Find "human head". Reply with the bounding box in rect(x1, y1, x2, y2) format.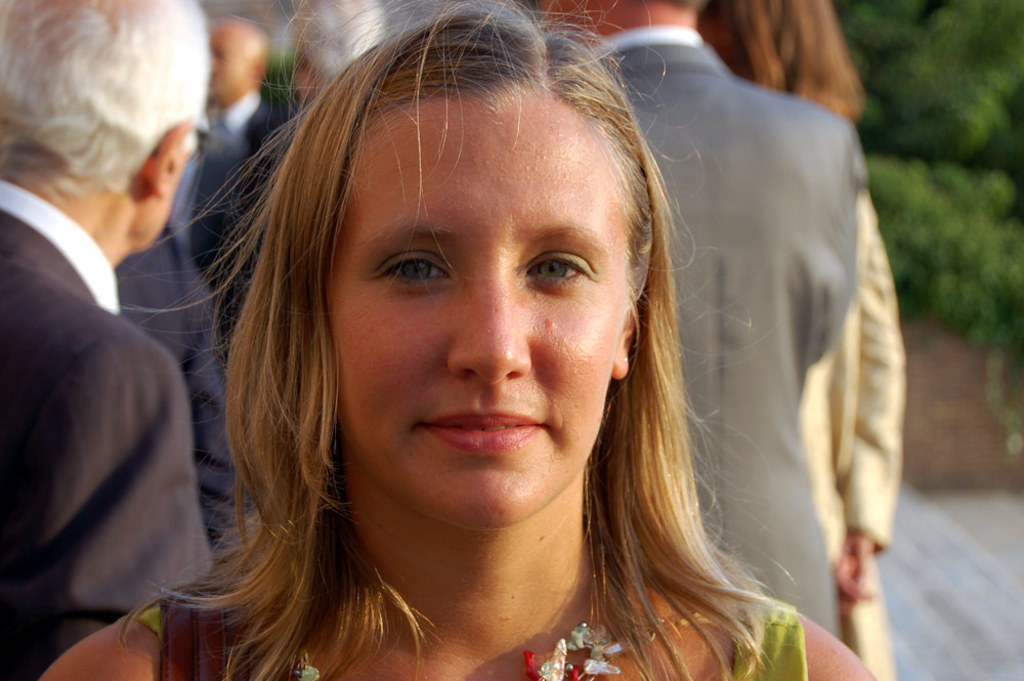
rect(697, 0, 847, 119).
